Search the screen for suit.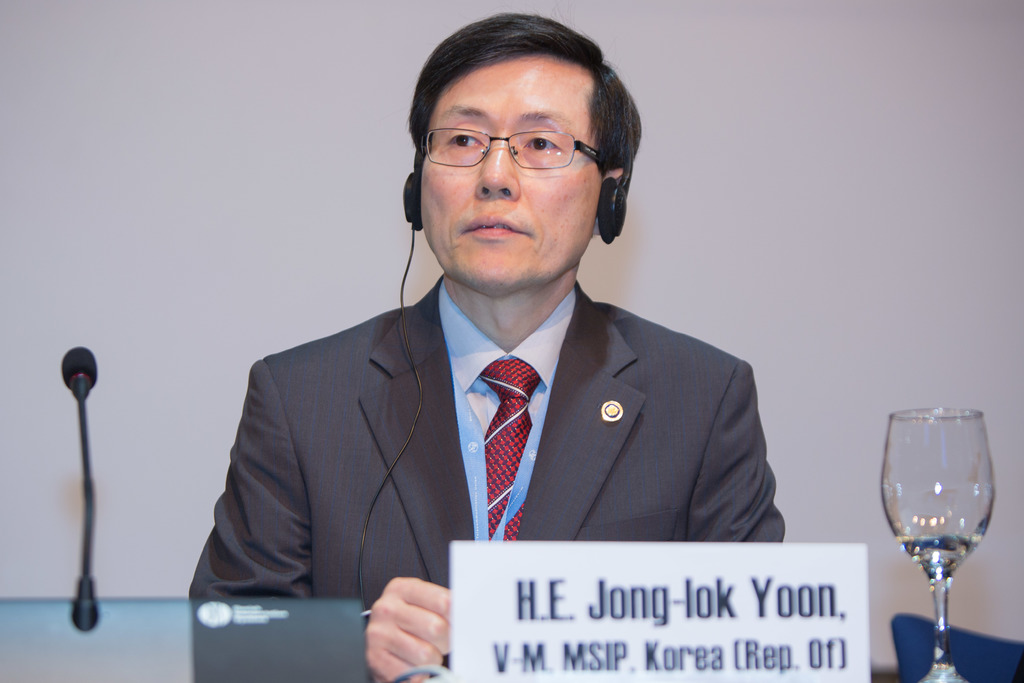
Found at Rect(200, 117, 769, 612).
